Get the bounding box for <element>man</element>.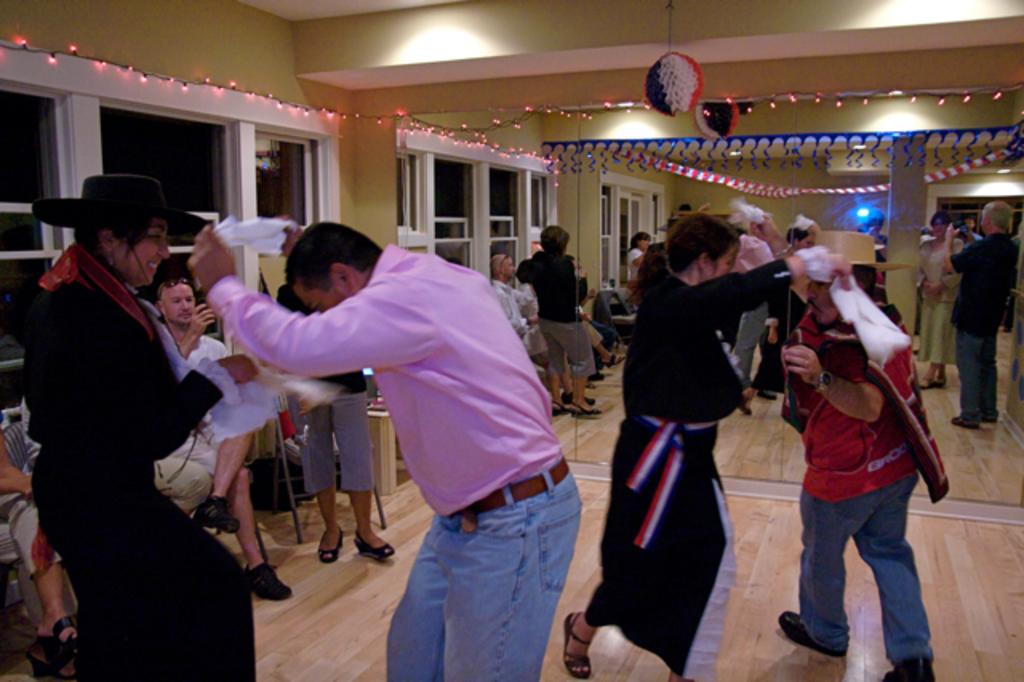
221/199/576/629.
